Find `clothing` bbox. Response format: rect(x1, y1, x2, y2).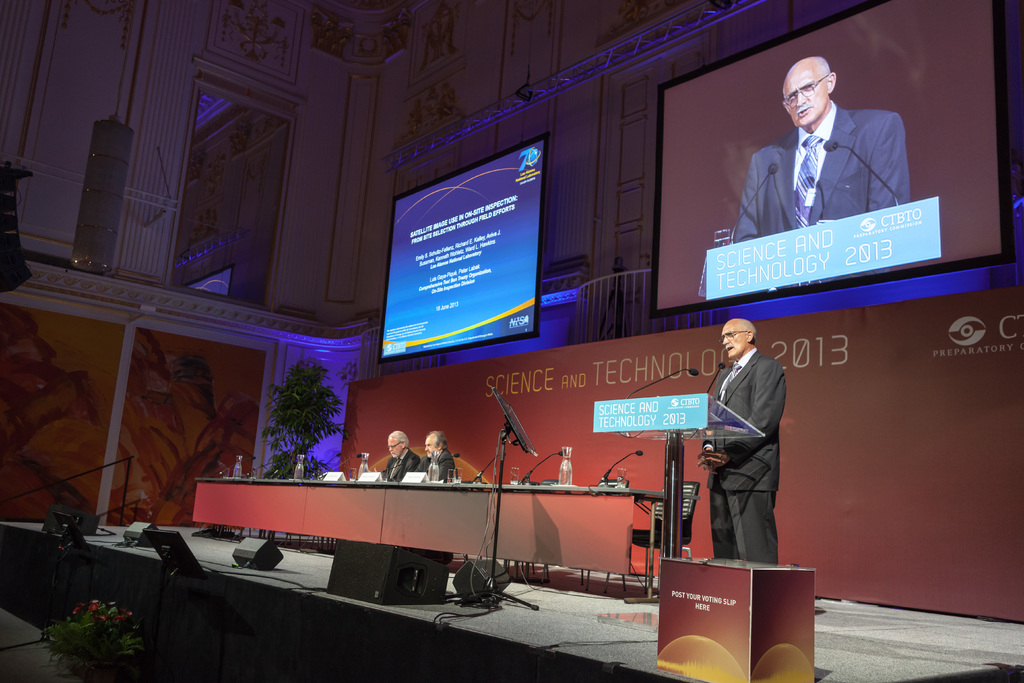
rect(413, 447, 454, 483).
